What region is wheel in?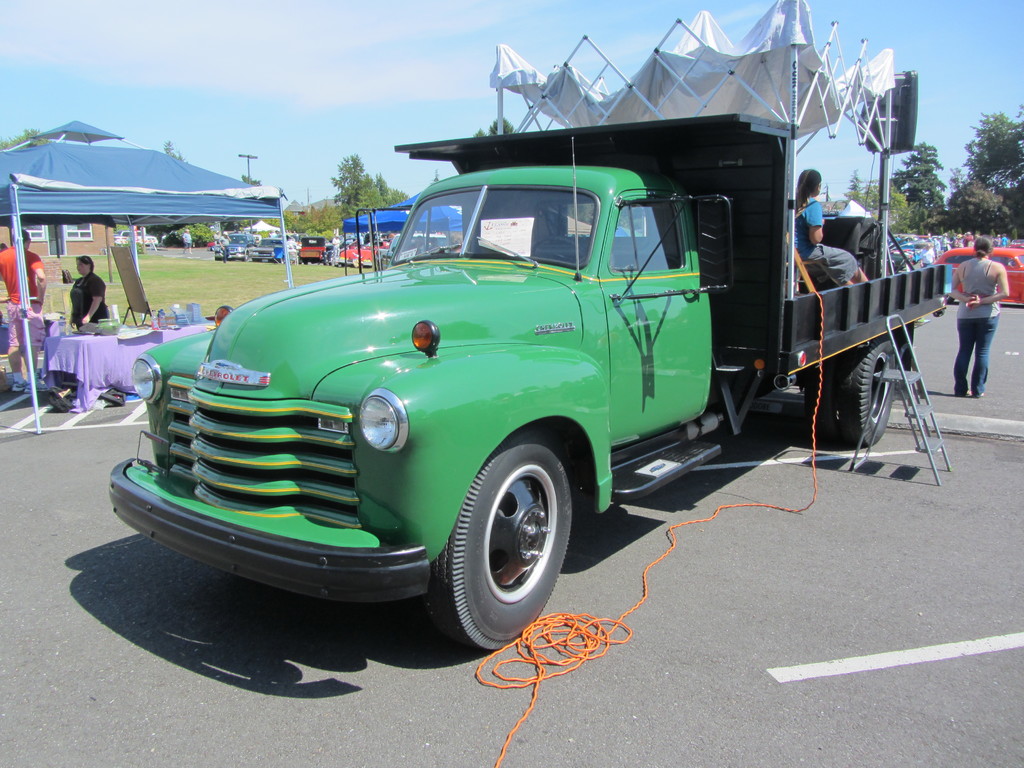
bbox(839, 321, 893, 445).
